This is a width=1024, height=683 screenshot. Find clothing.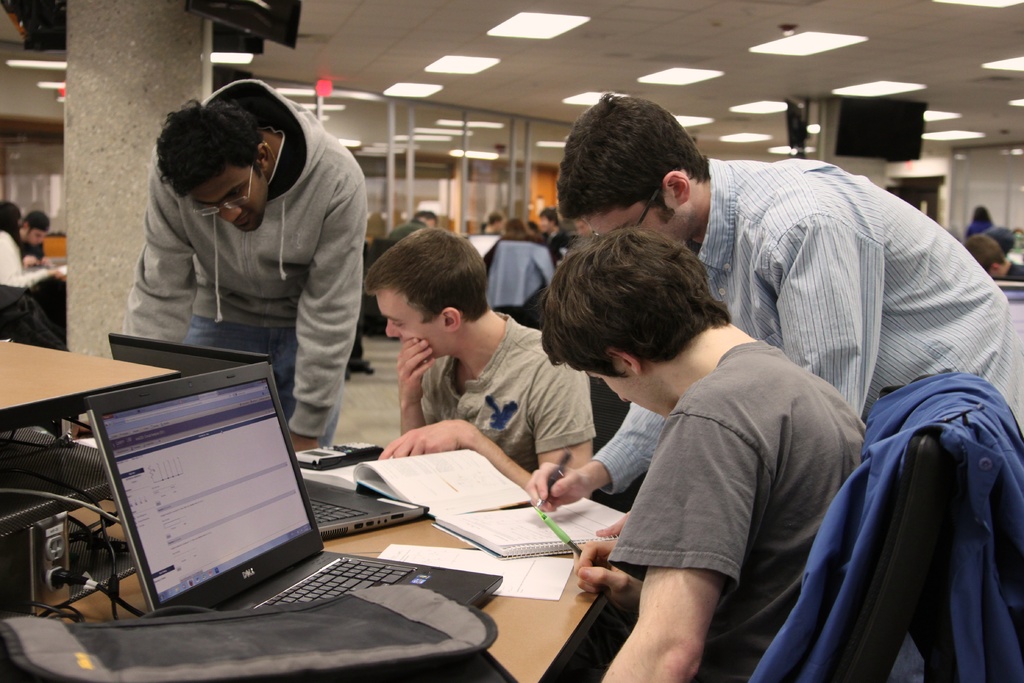
Bounding box: (left=12, top=235, right=47, bottom=273).
